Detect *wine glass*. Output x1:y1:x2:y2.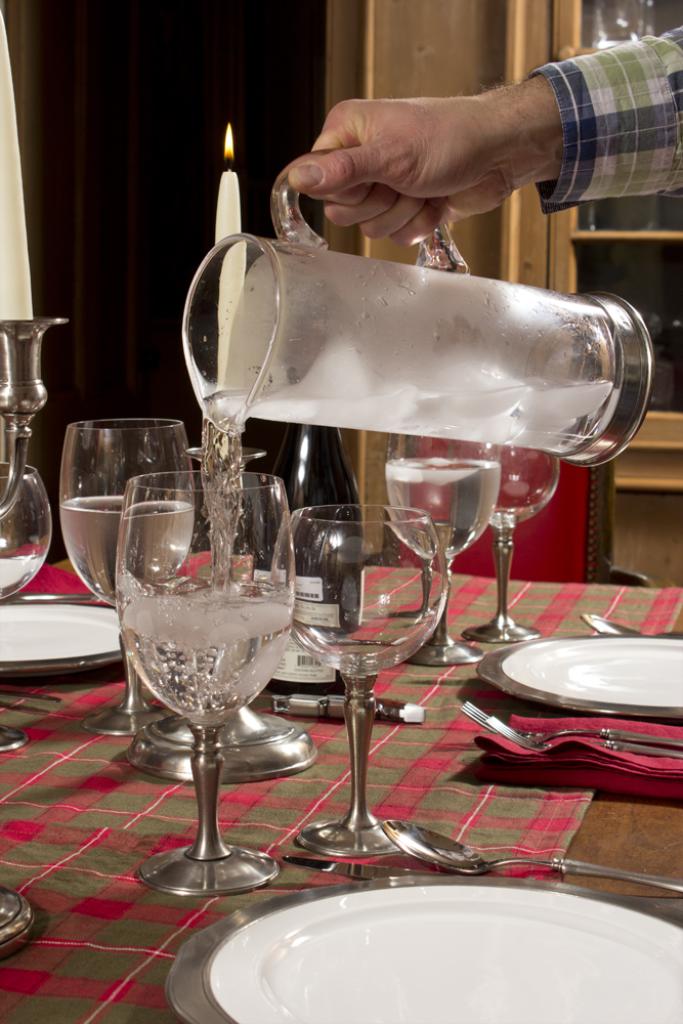
382:429:498:669.
